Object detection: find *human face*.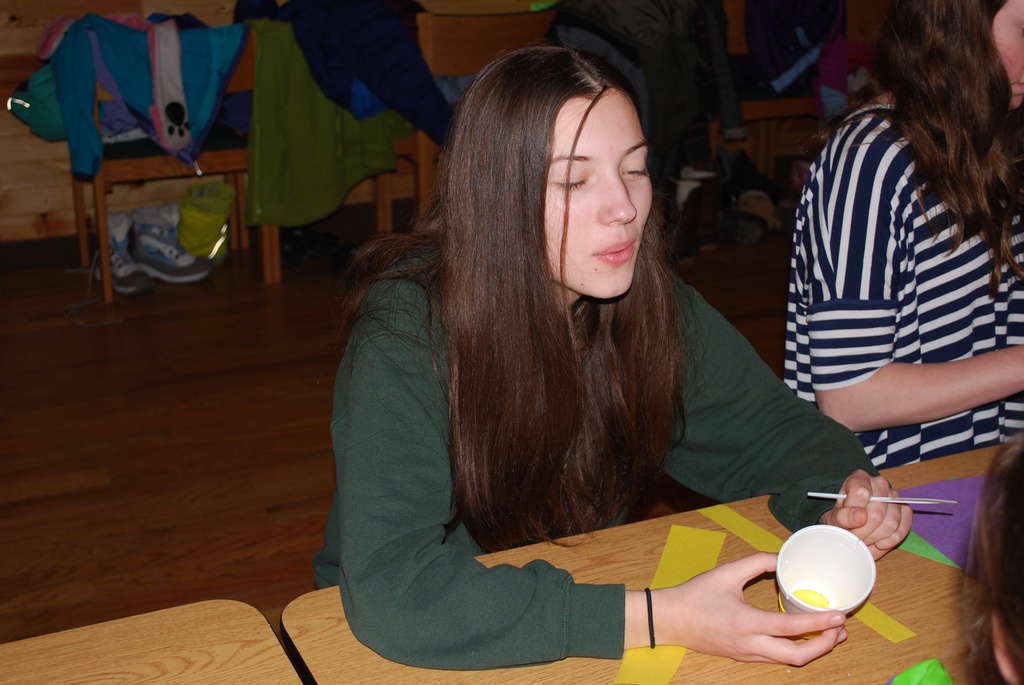
box(540, 90, 653, 299).
